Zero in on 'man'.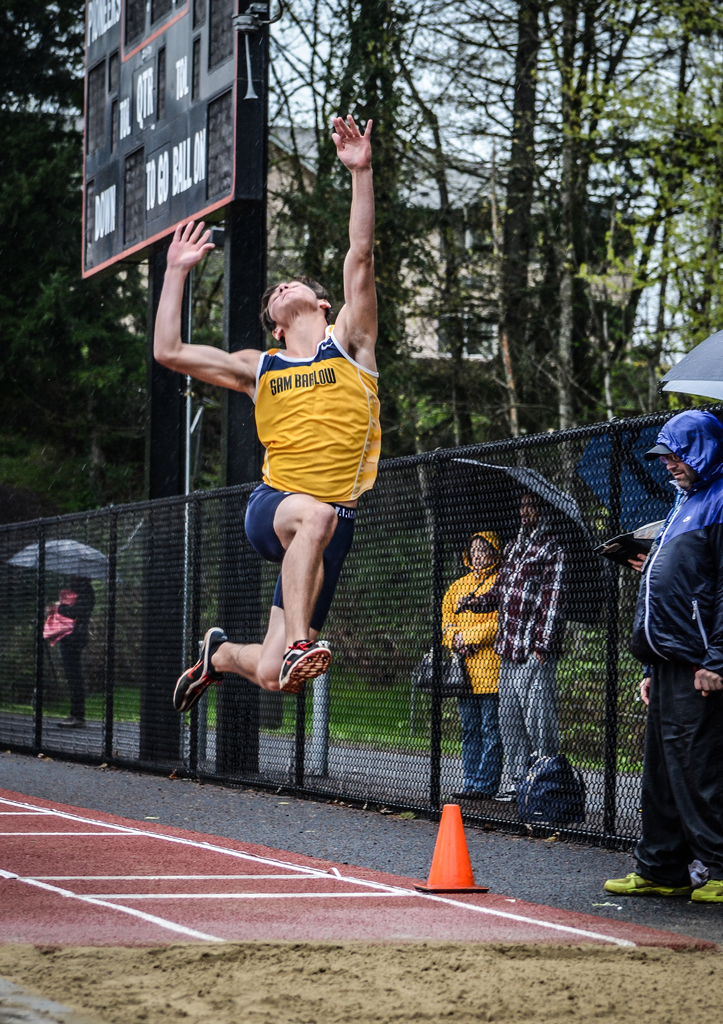
Zeroed in: {"left": 175, "top": 111, "right": 389, "bottom": 717}.
